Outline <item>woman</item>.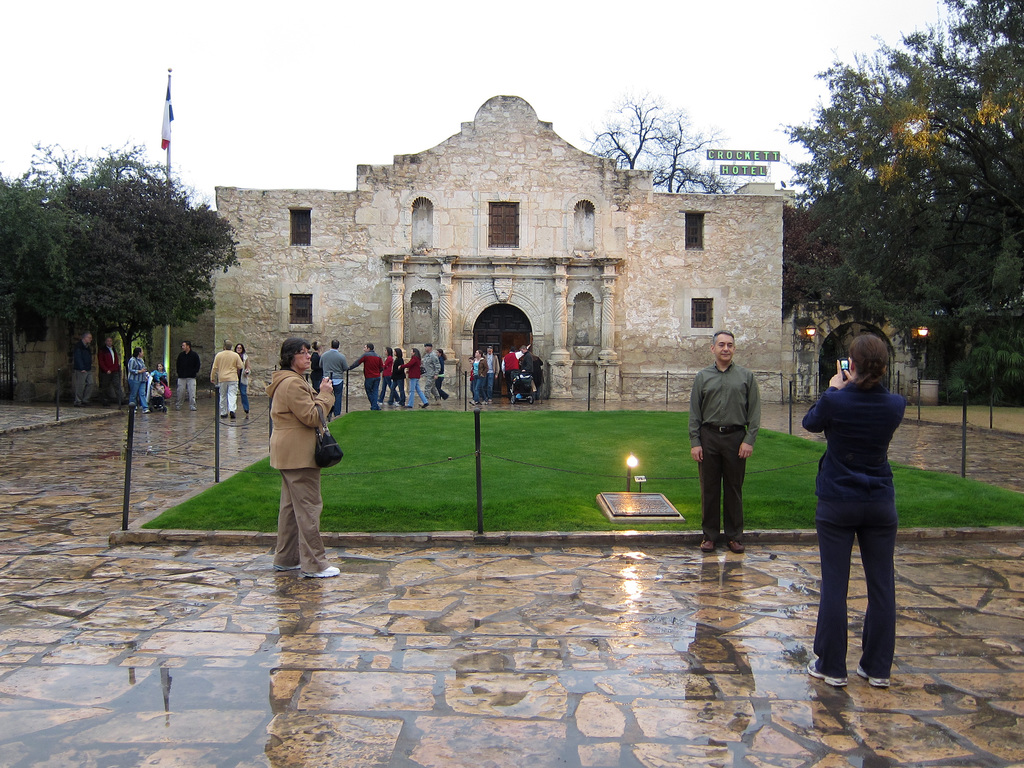
Outline: [left=432, top=344, right=447, bottom=410].
